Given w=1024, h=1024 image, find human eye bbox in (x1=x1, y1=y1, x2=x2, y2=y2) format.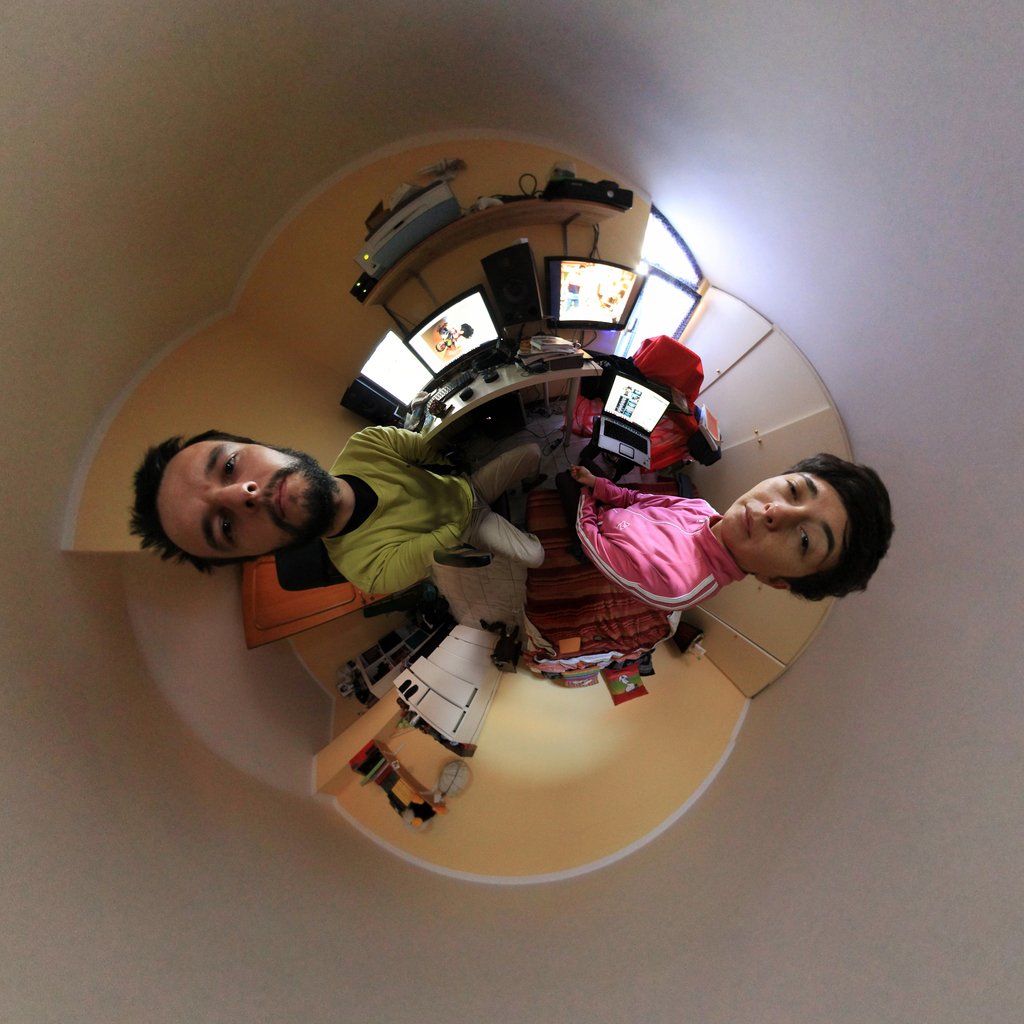
(x1=794, y1=522, x2=822, y2=556).
